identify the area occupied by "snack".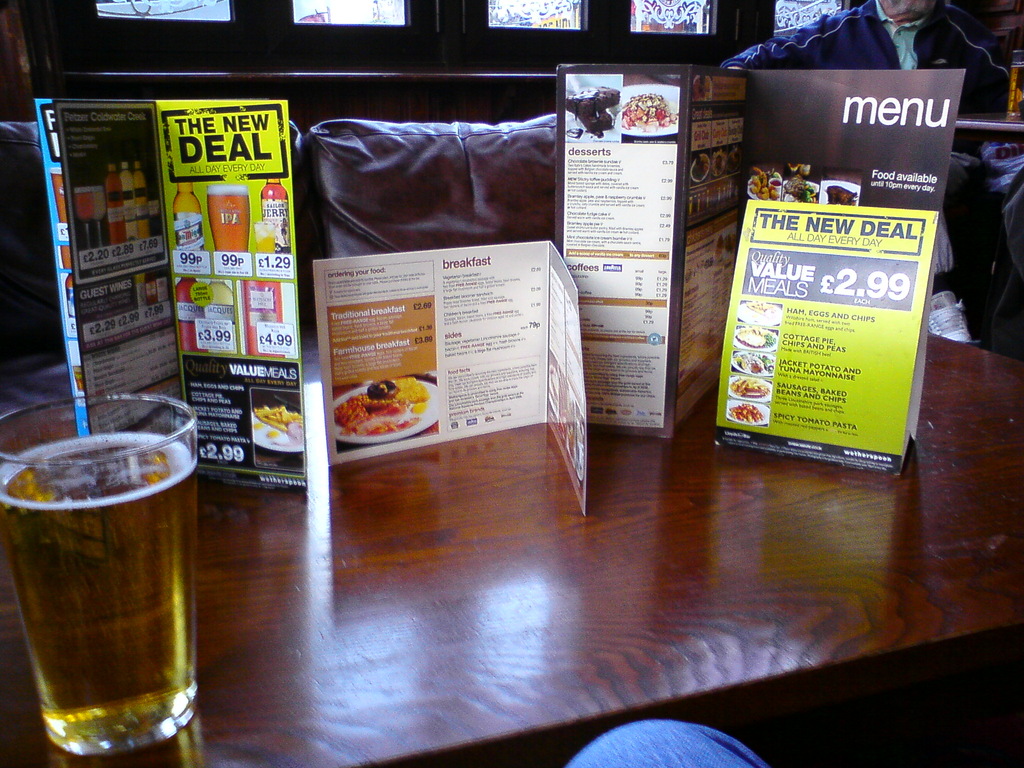
Area: detection(825, 187, 858, 203).
